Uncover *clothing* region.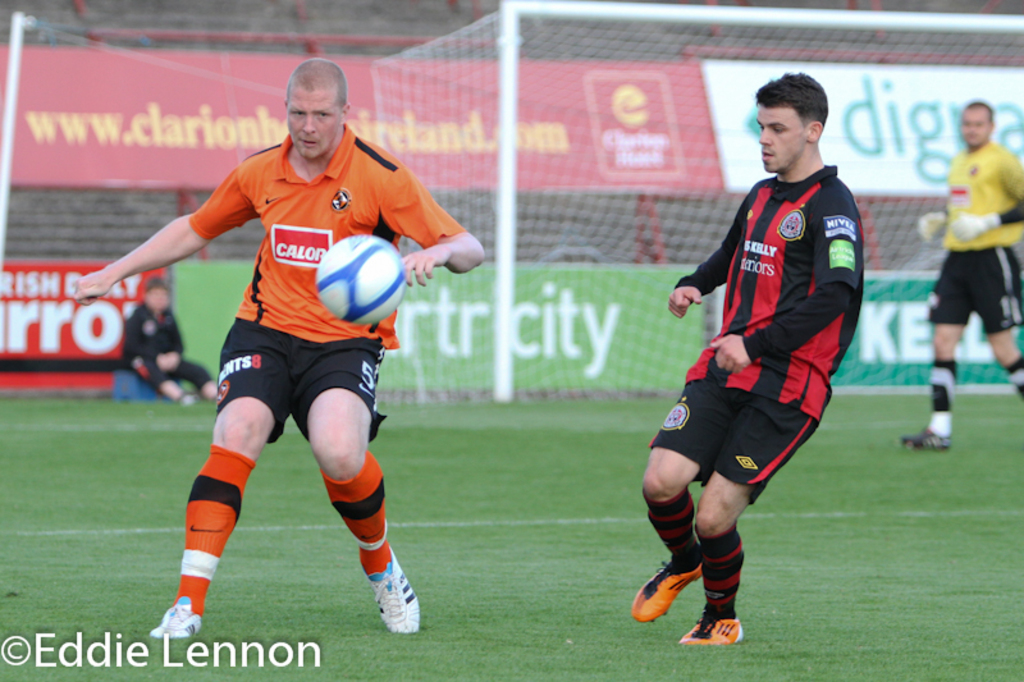
Uncovered: (left=187, top=122, right=468, bottom=353).
